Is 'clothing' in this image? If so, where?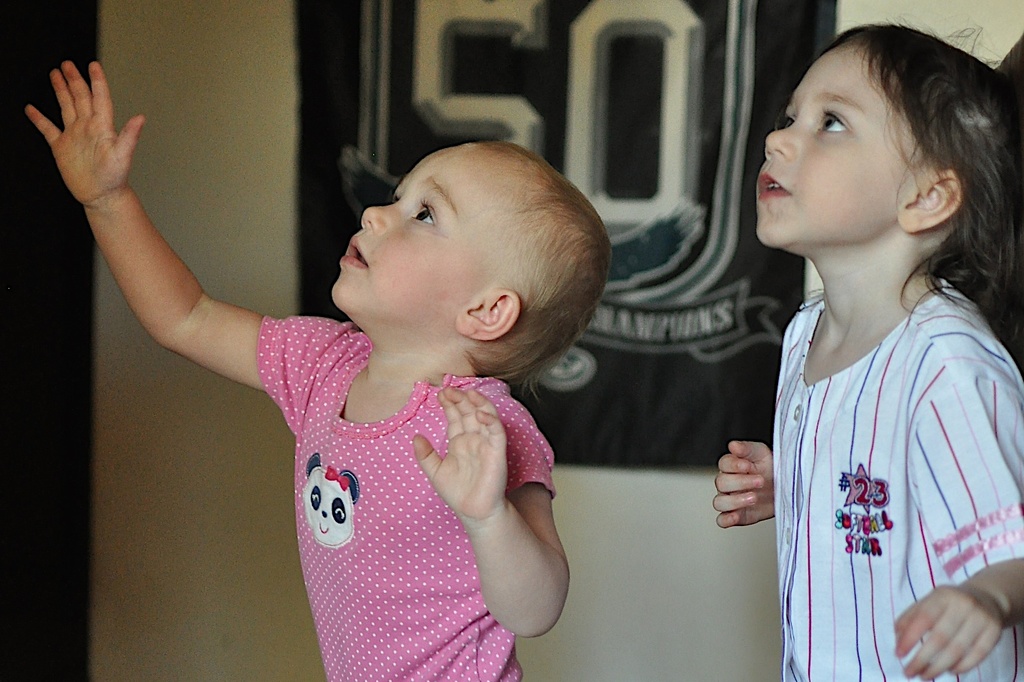
Yes, at <bbox>233, 322, 582, 648</bbox>.
